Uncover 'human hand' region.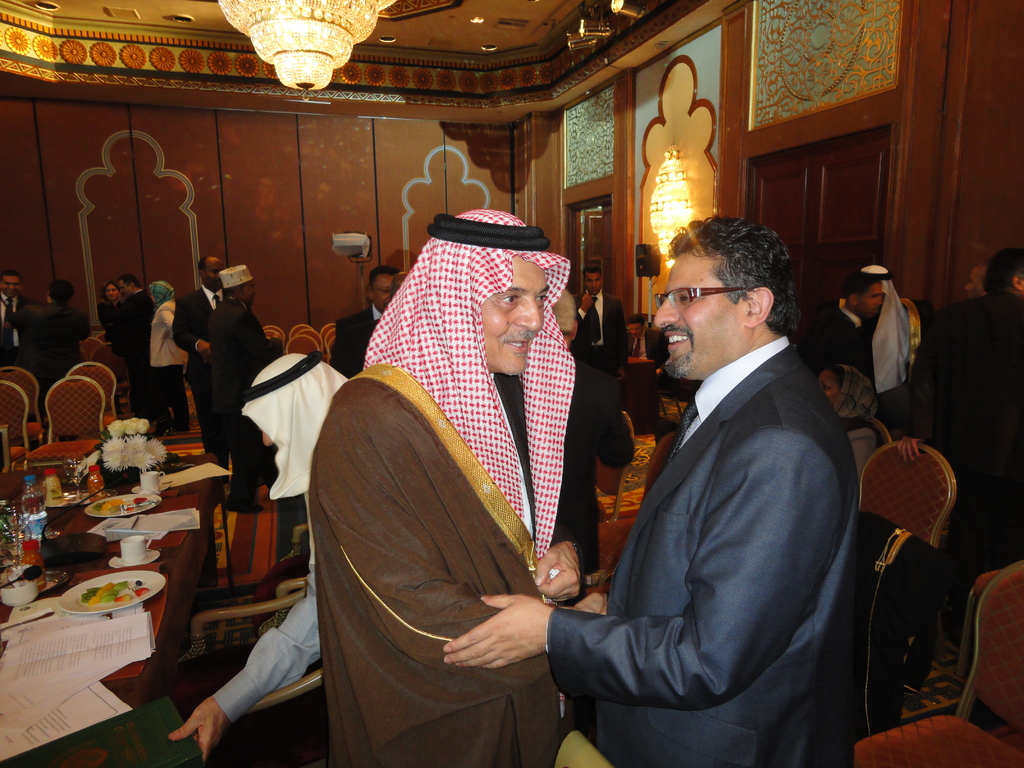
Uncovered: (left=573, top=588, right=608, bottom=616).
